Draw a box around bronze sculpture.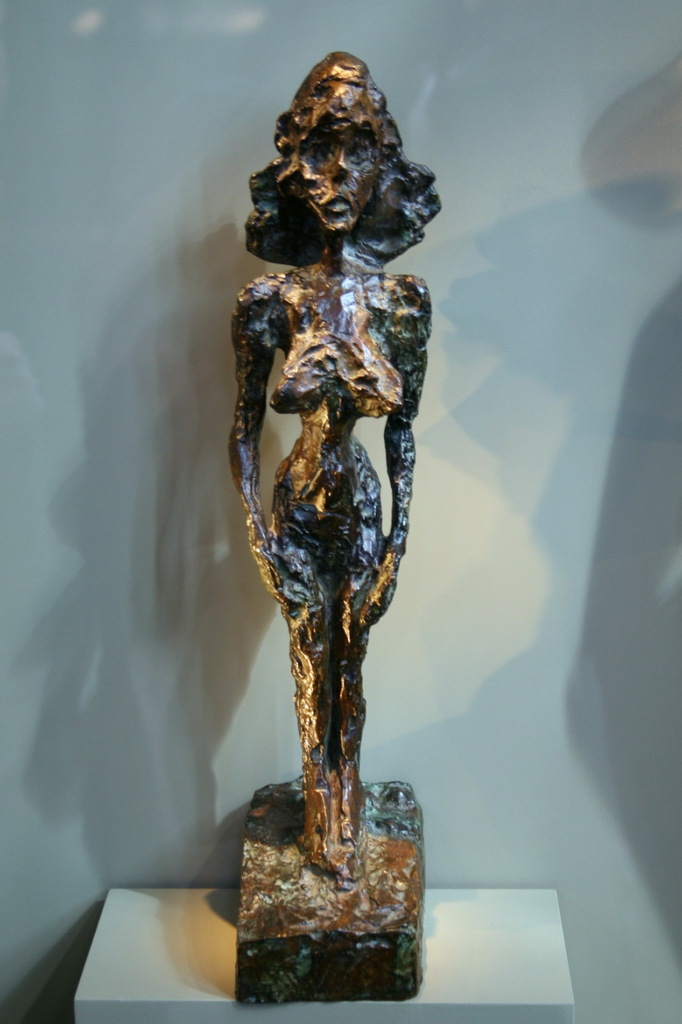
[x1=229, y1=54, x2=444, y2=888].
